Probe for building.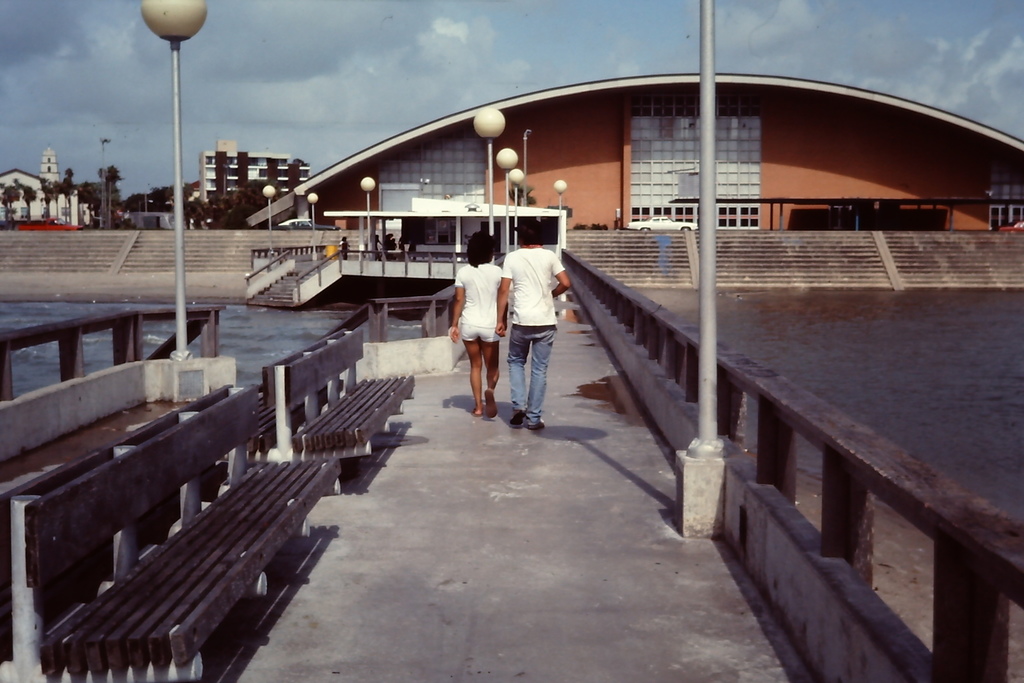
Probe result: detection(246, 74, 1023, 300).
